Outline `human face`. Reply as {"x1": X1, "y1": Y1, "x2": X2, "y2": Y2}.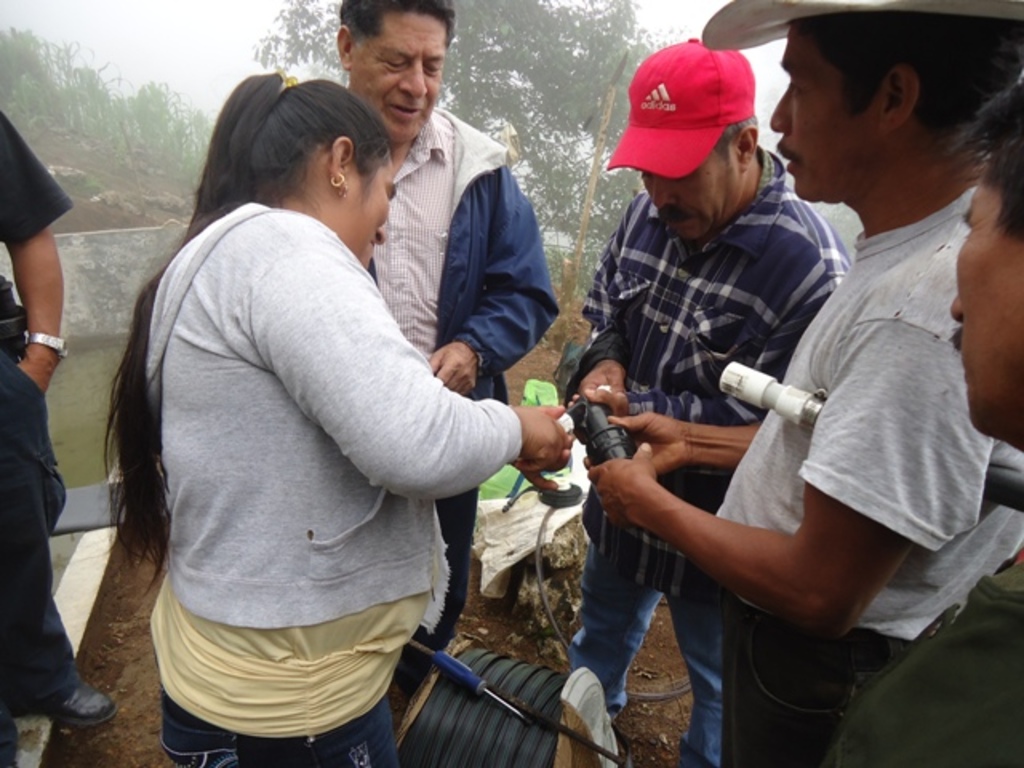
{"x1": 947, "y1": 176, "x2": 1022, "y2": 445}.
